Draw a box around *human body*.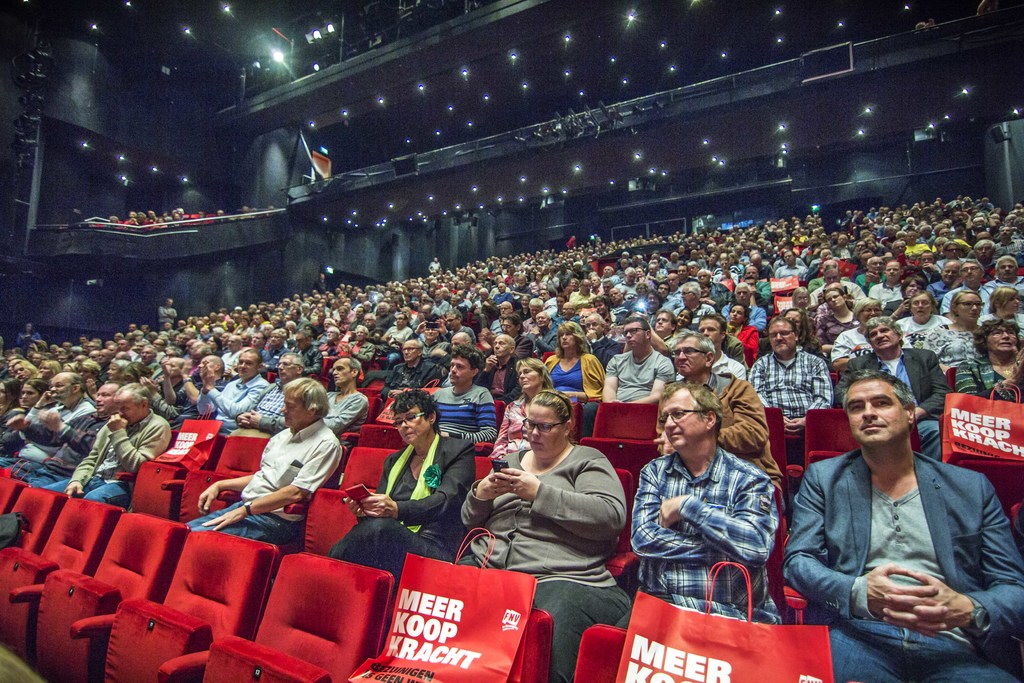
BBox(892, 290, 955, 356).
